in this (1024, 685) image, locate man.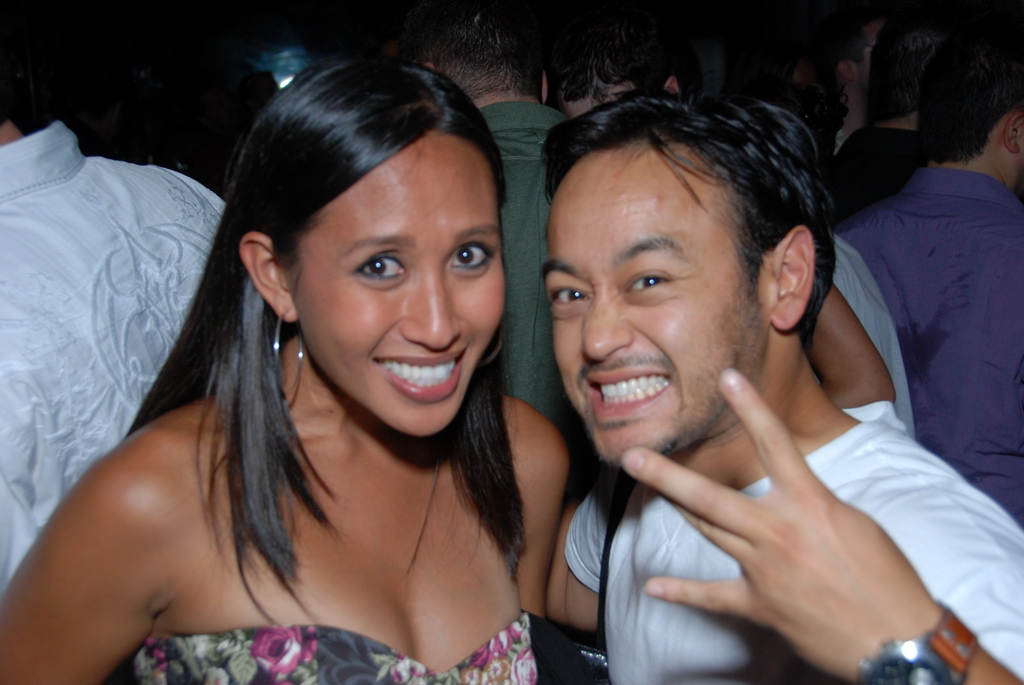
Bounding box: {"x1": 557, "y1": 38, "x2": 918, "y2": 445}.
